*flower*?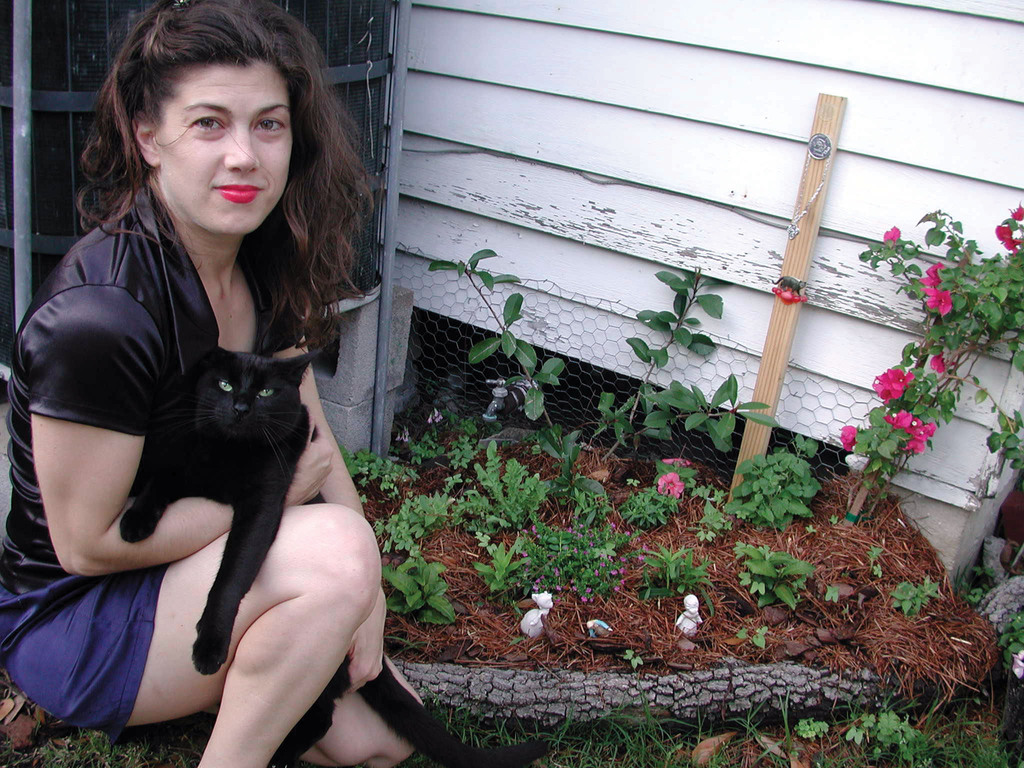
(x1=922, y1=285, x2=956, y2=317)
